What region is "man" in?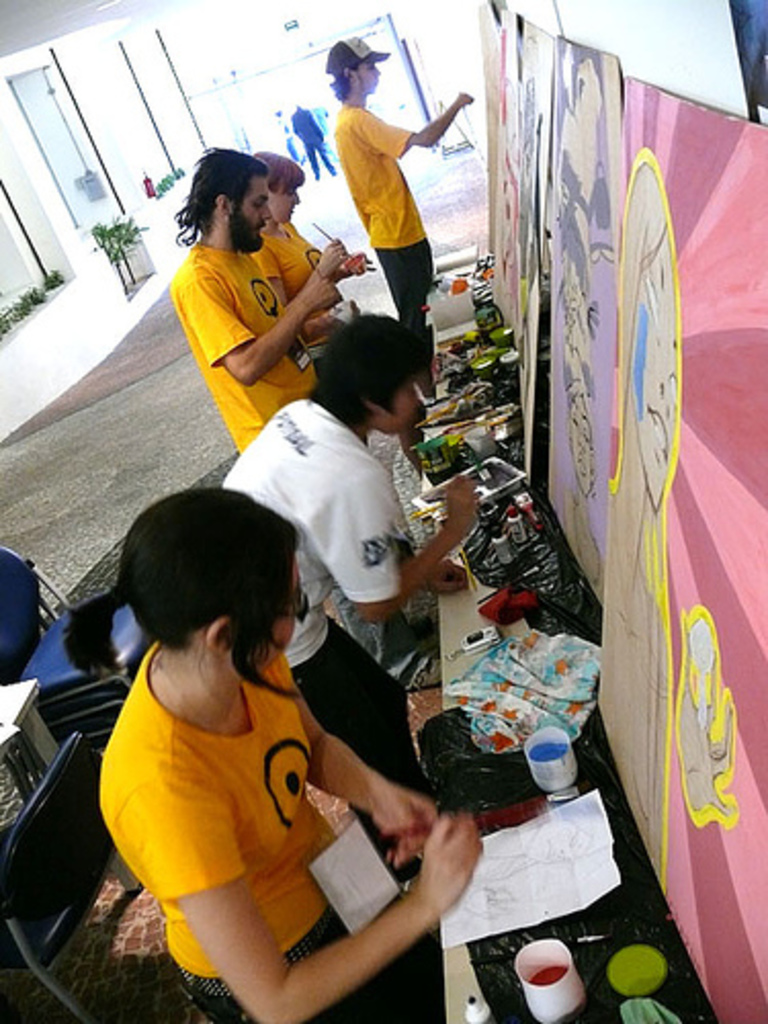
(left=172, top=147, right=340, bottom=446).
